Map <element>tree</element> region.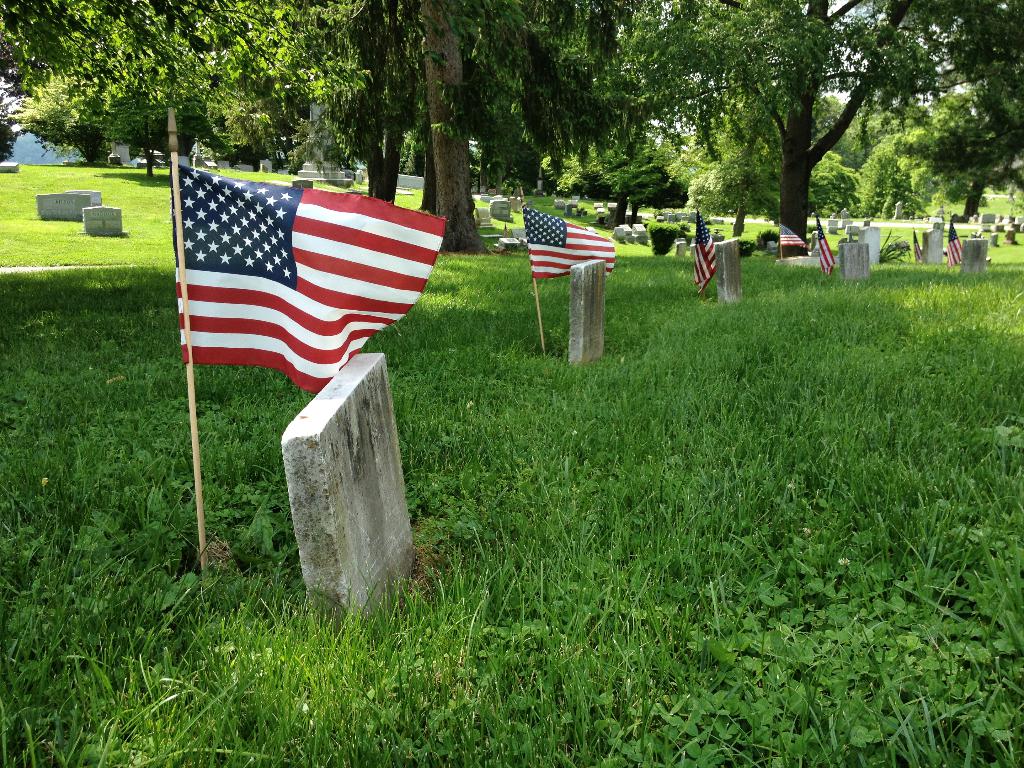
Mapped to [672, 81, 858, 216].
